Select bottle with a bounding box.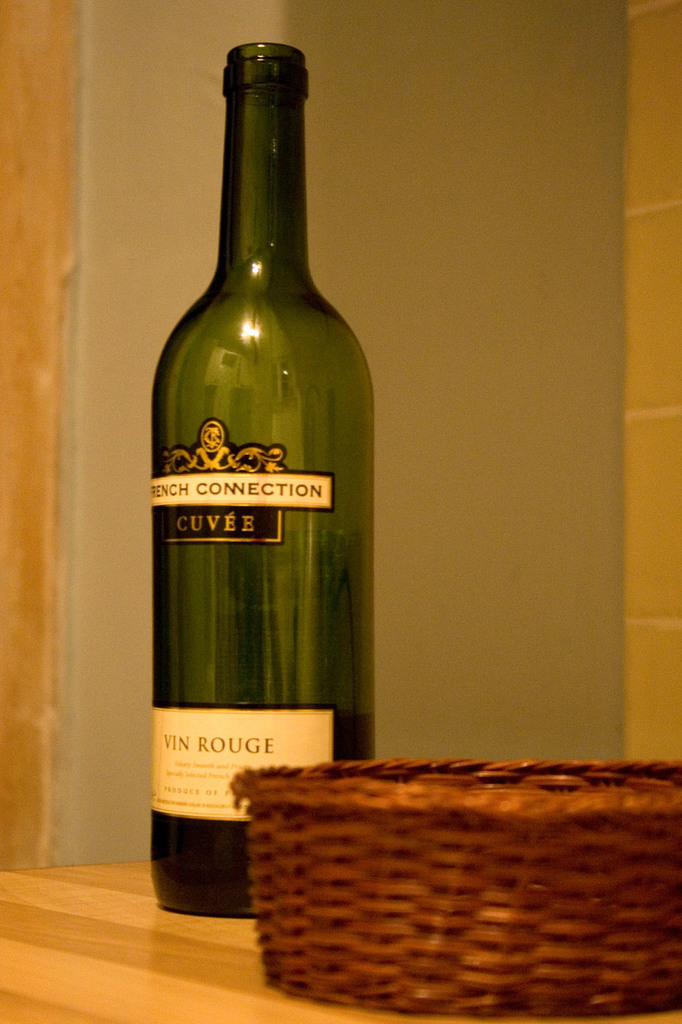
locate(144, 37, 375, 920).
